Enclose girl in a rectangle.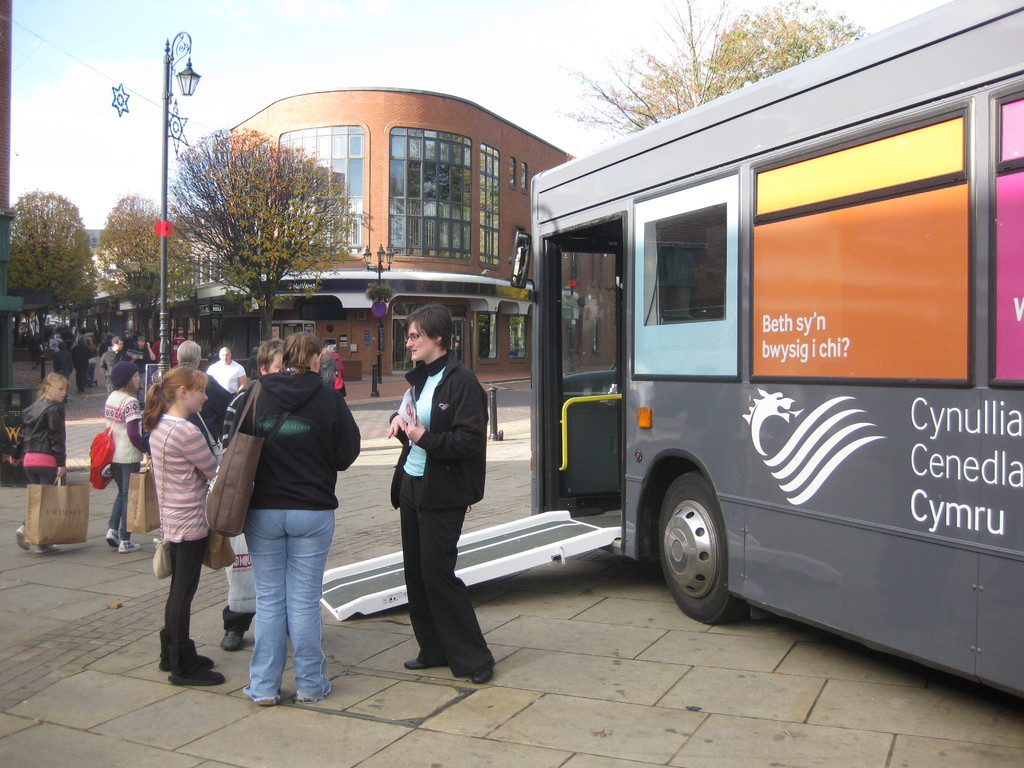
bbox(145, 363, 227, 683).
